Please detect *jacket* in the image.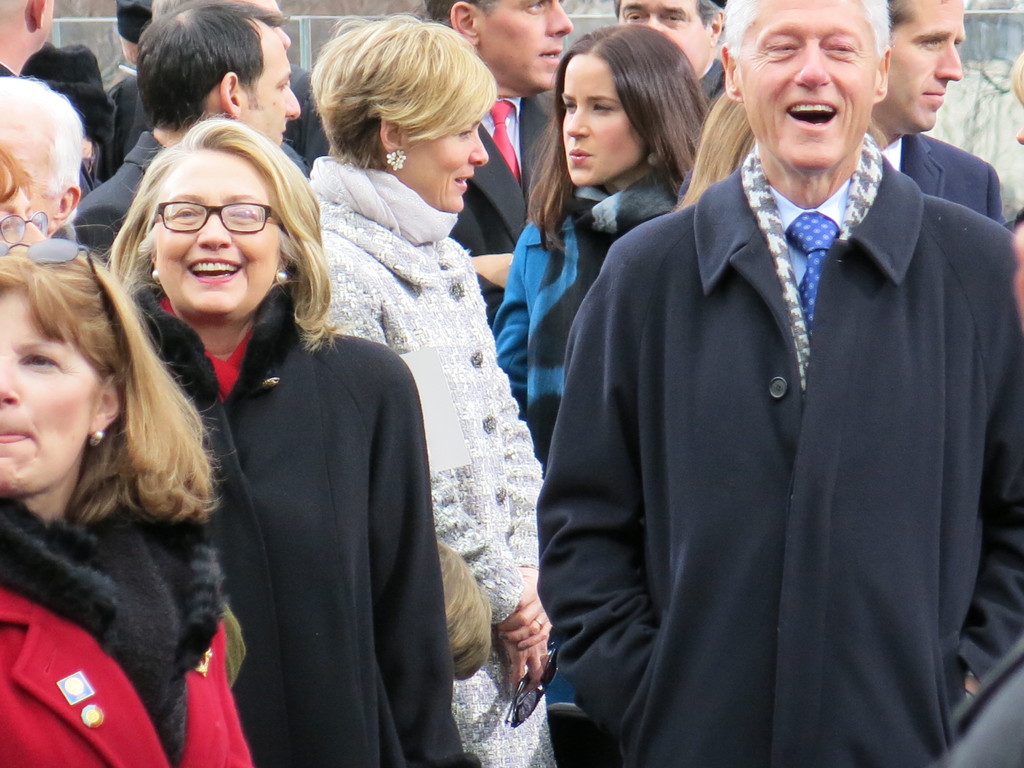
(110, 271, 465, 767).
